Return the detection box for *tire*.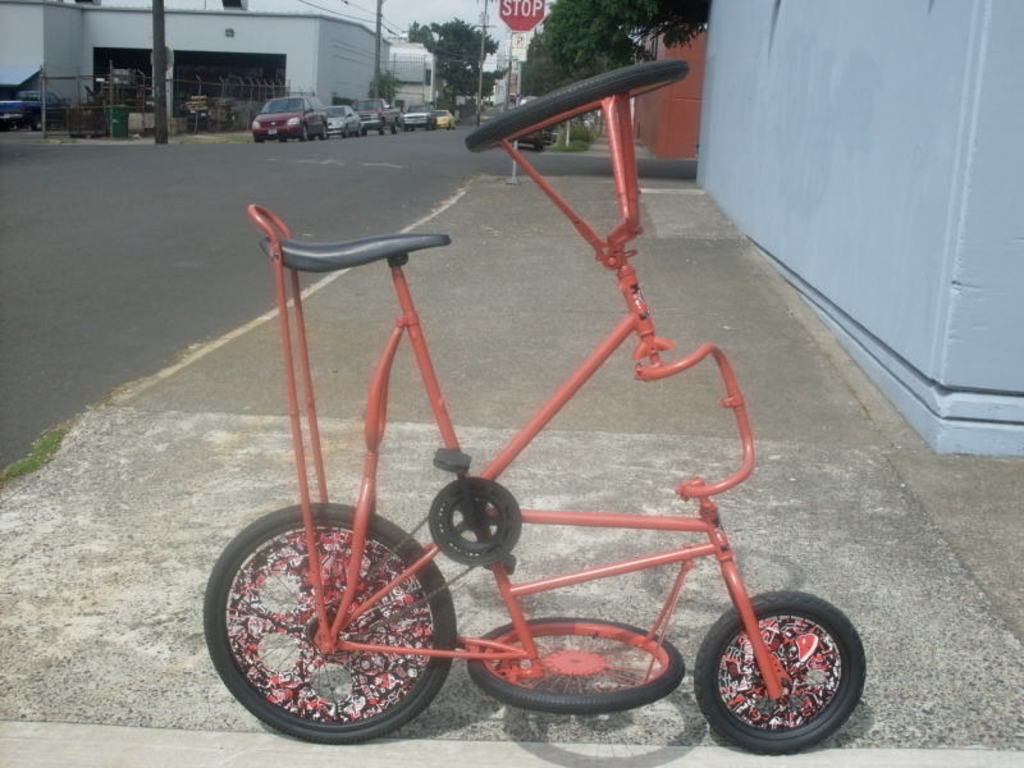
box(463, 613, 691, 712).
